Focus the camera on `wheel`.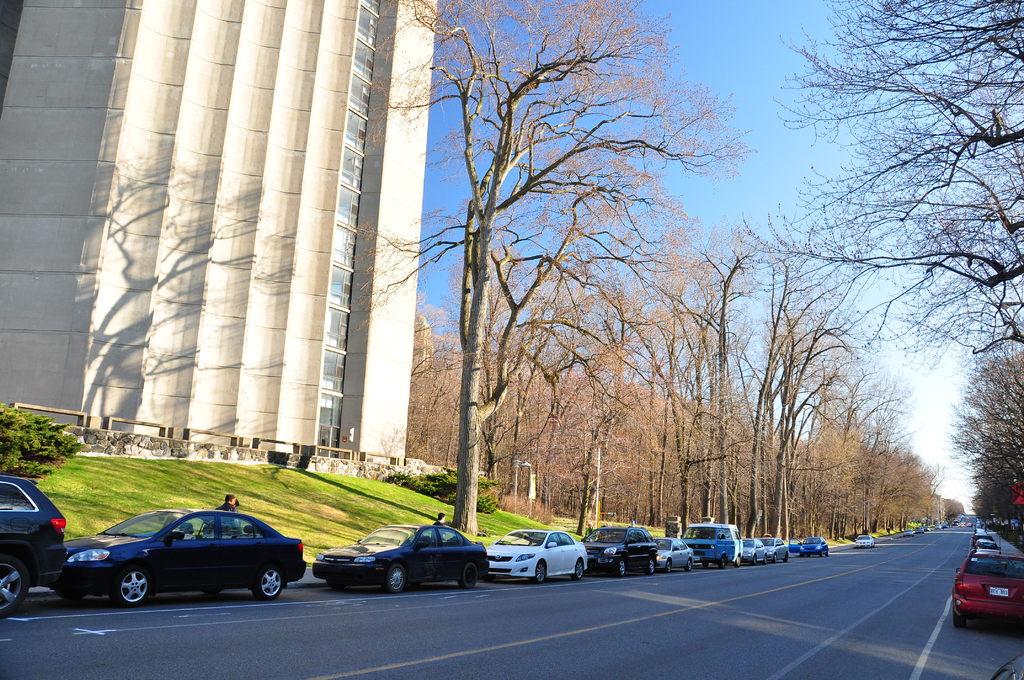
Focus region: bbox=[903, 535, 907, 538].
